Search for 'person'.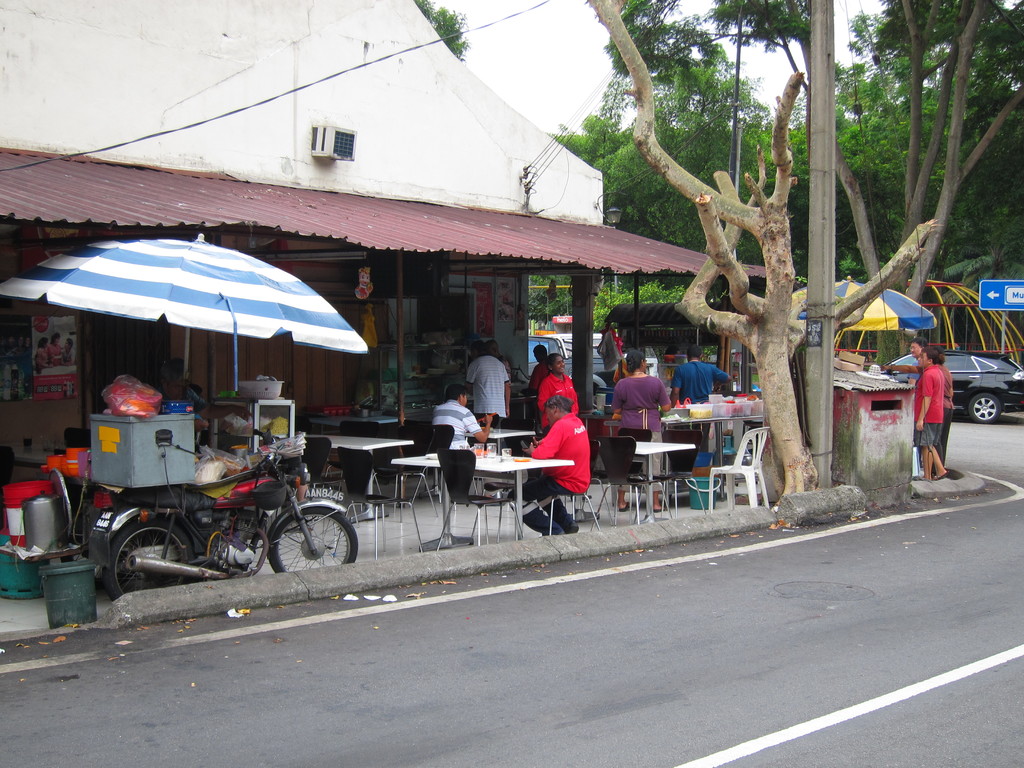
Found at (916, 347, 957, 482).
